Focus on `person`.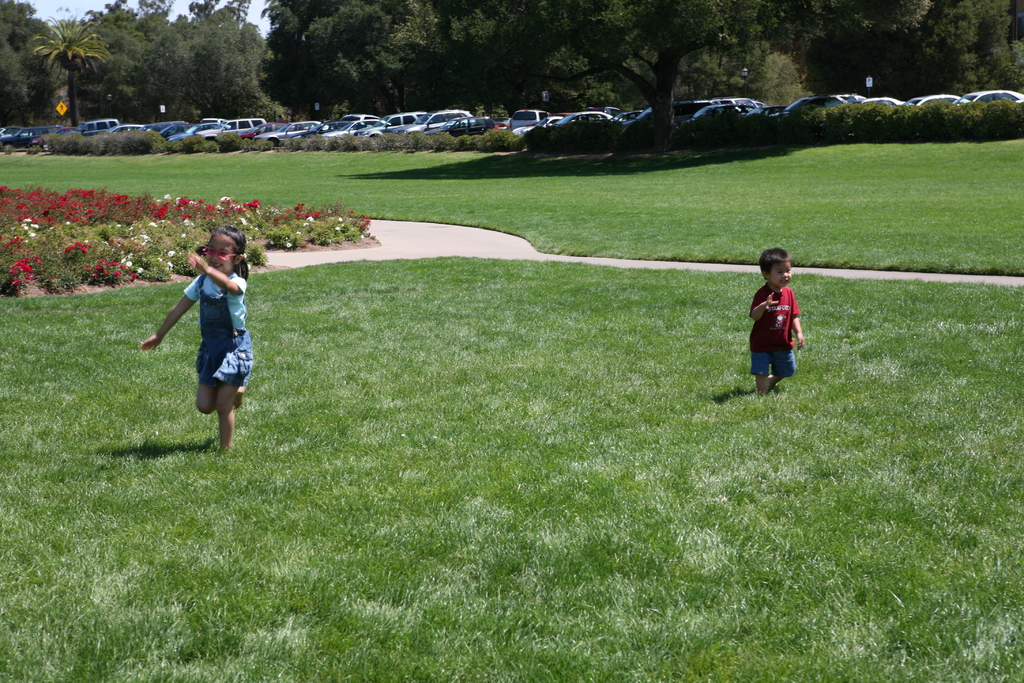
Focused at select_region(139, 227, 259, 443).
